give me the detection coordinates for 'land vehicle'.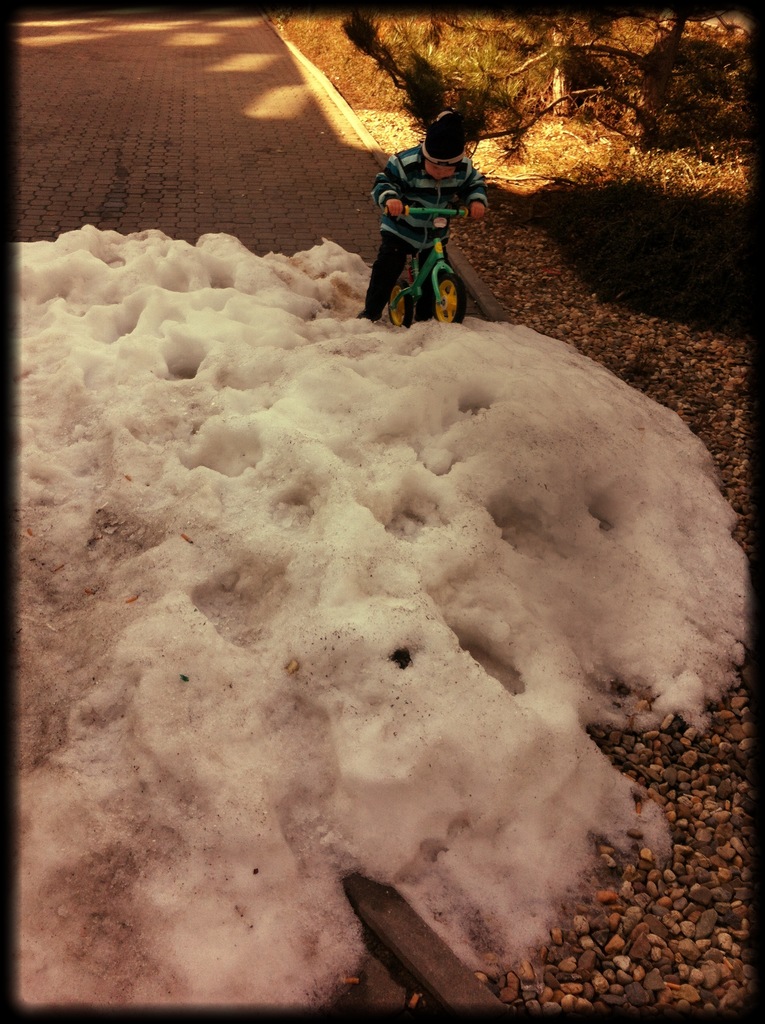
<region>392, 204, 470, 333</region>.
